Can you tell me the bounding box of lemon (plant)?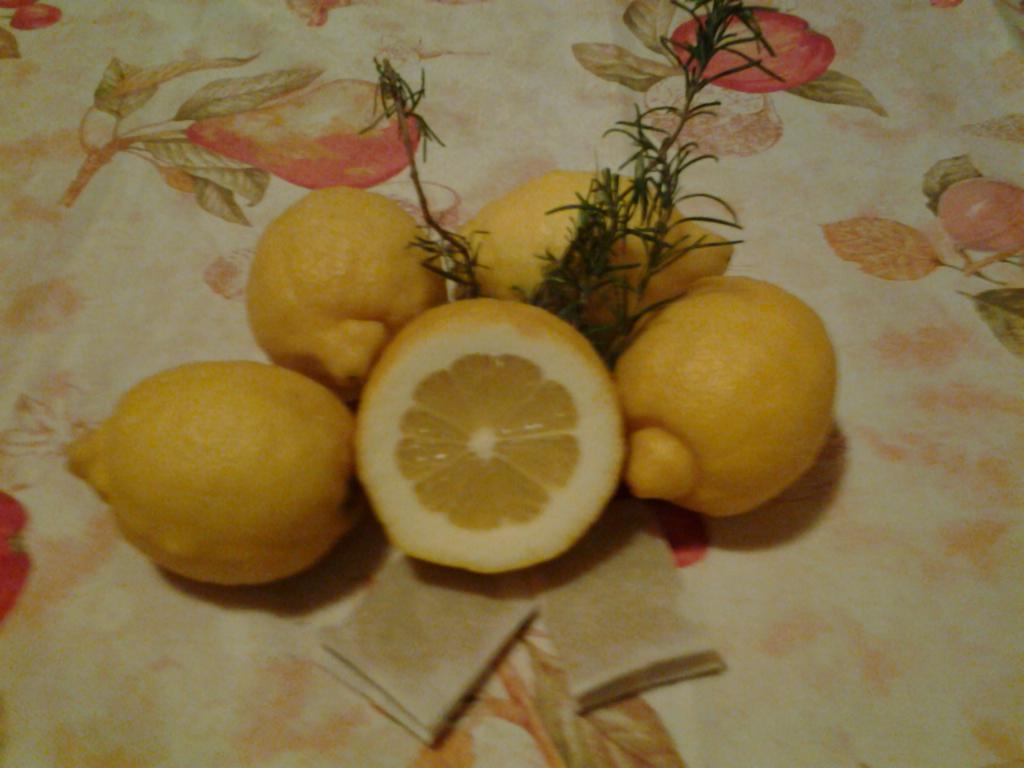
(353,294,630,574).
